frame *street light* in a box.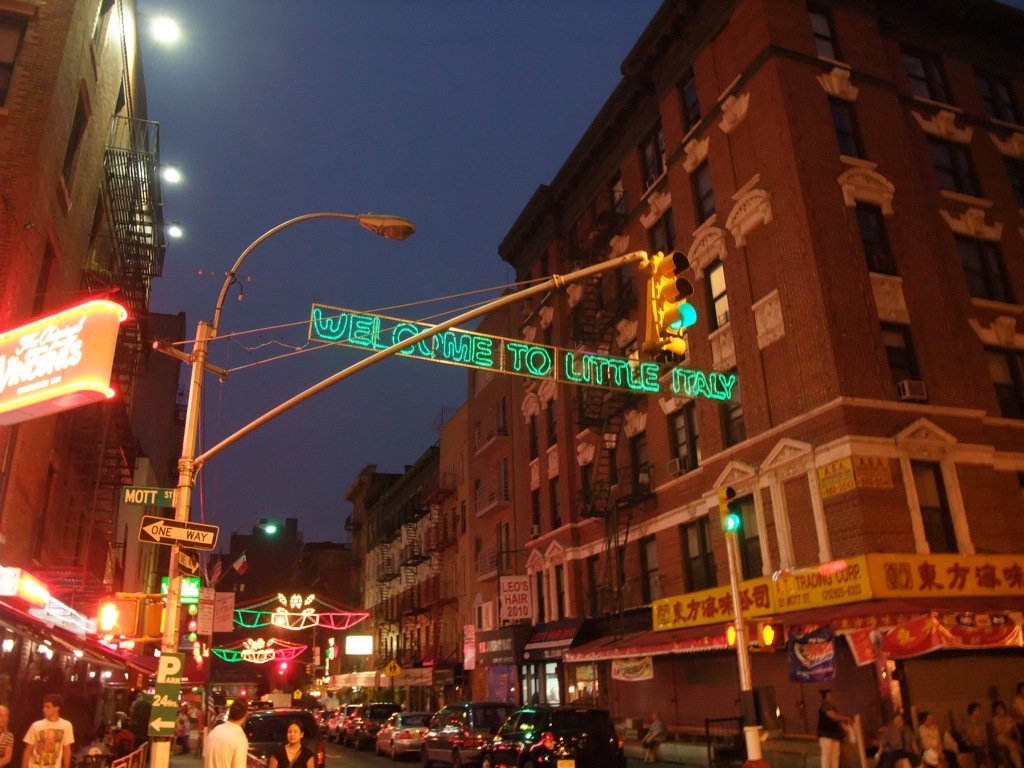
bbox(148, 213, 707, 767).
